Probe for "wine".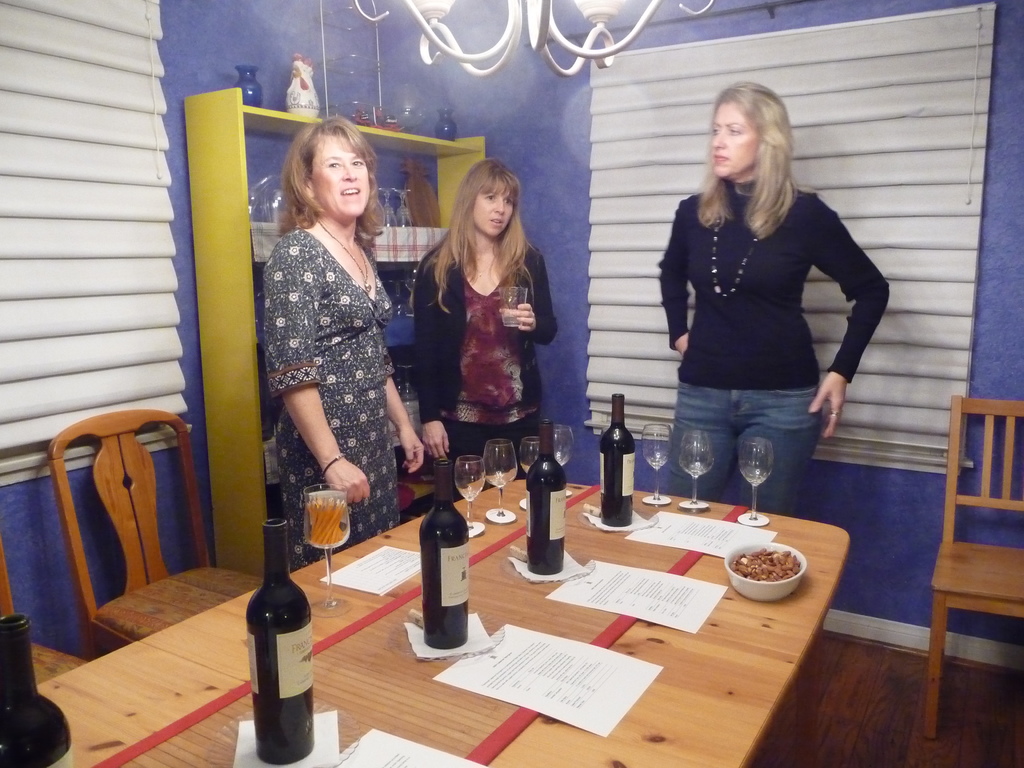
Probe result: <box>0,612,72,767</box>.
